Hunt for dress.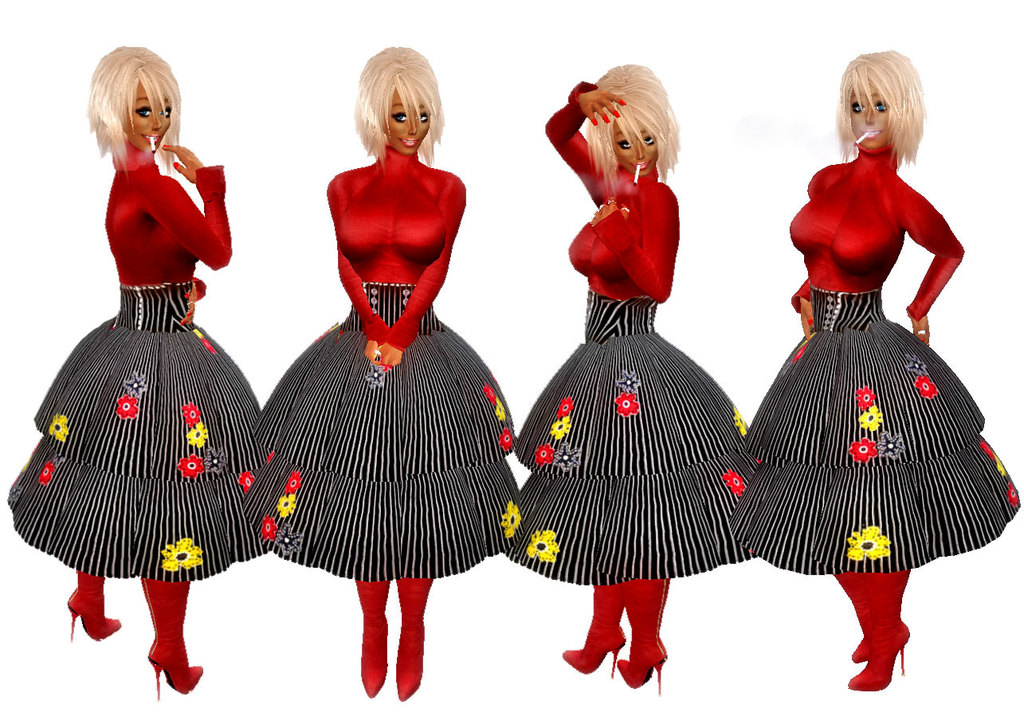
Hunted down at {"x1": 505, "y1": 87, "x2": 751, "y2": 593}.
